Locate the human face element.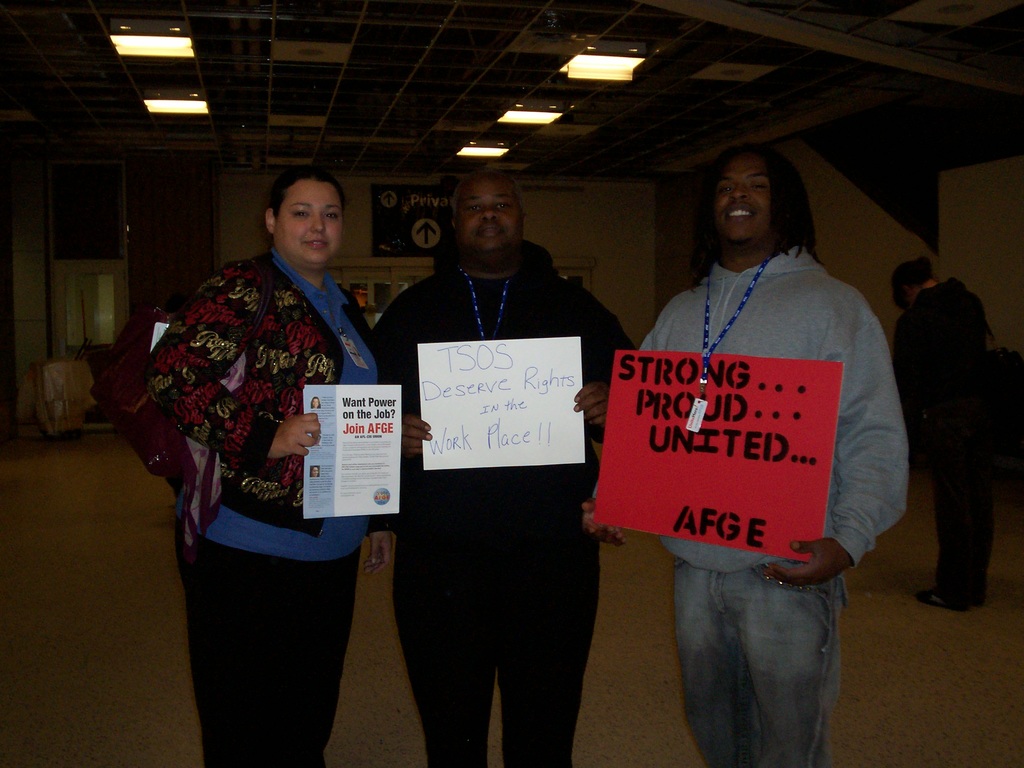
Element bbox: 277:178:348:268.
